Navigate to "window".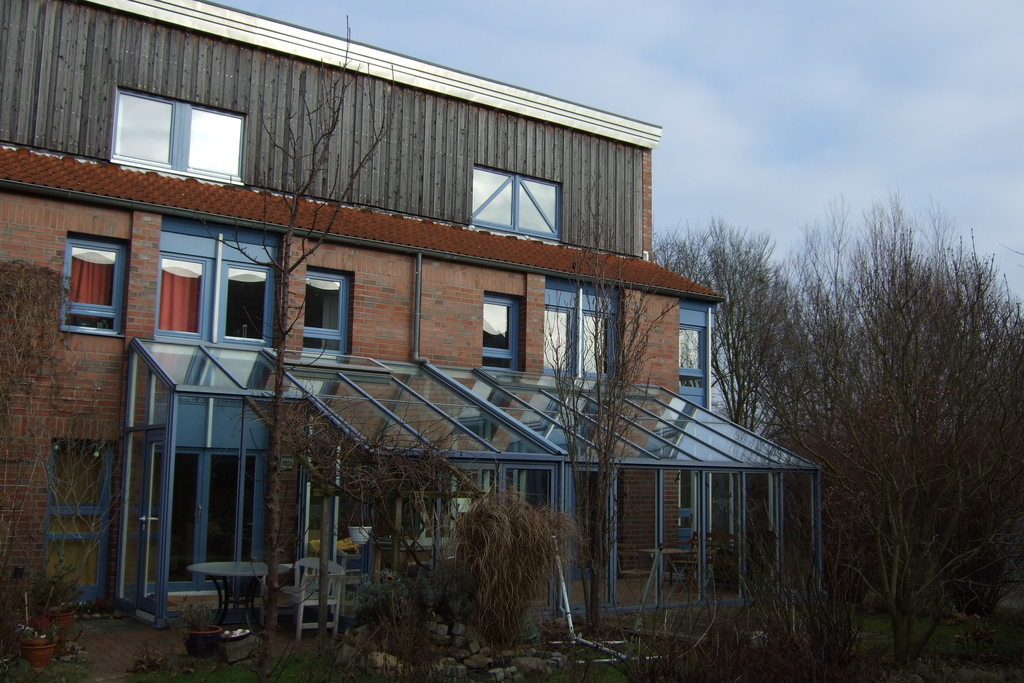
Navigation target: bbox=(542, 274, 628, 377).
